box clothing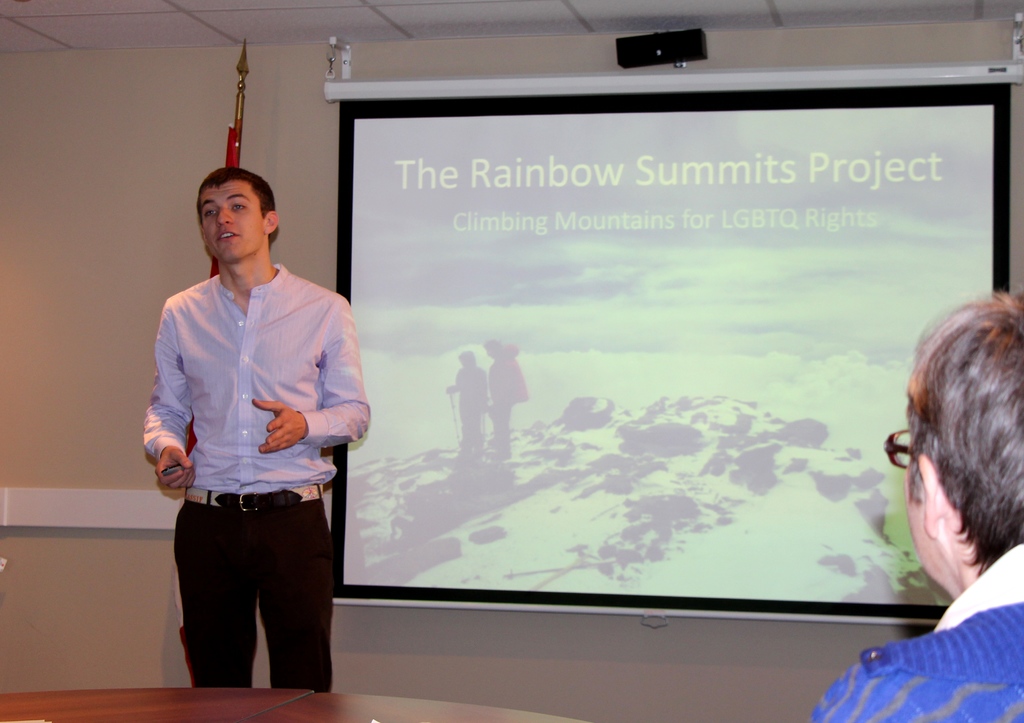
left=141, top=262, right=372, bottom=494
